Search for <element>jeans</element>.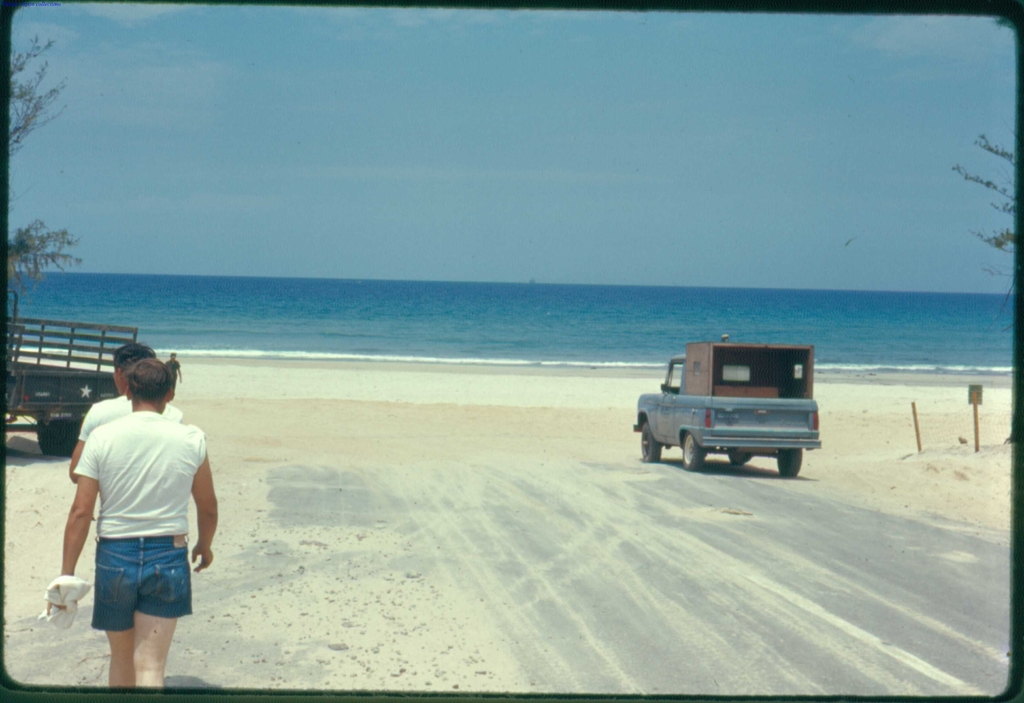
Found at 93, 534, 192, 629.
